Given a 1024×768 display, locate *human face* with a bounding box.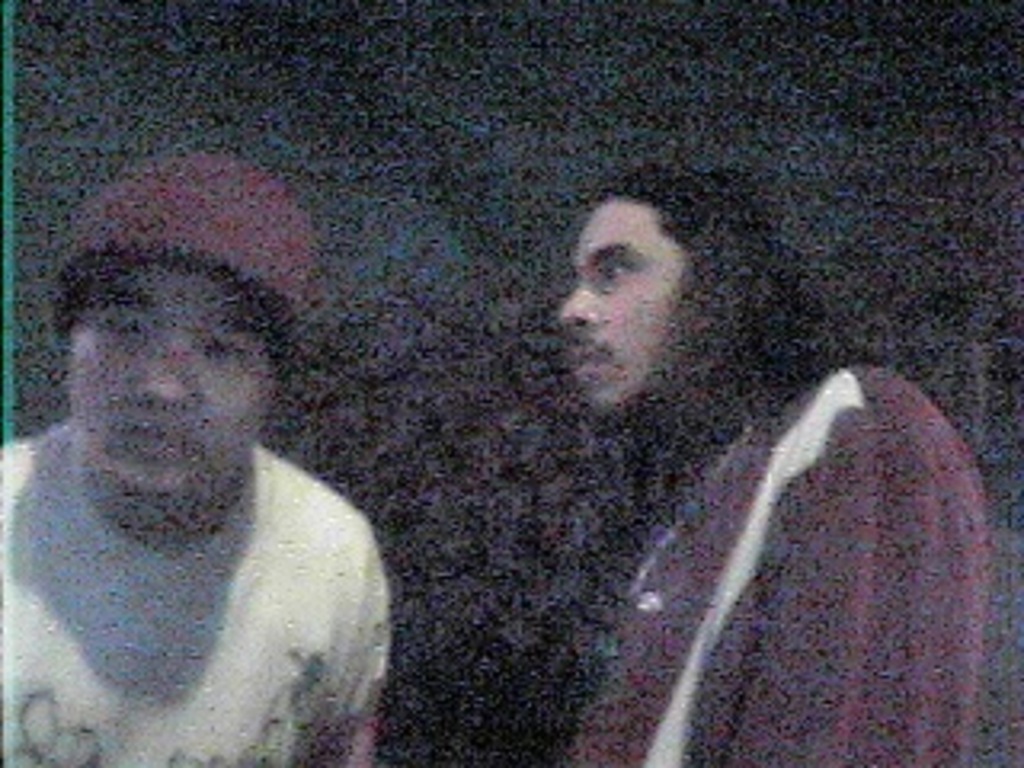
Located: [64,269,278,502].
